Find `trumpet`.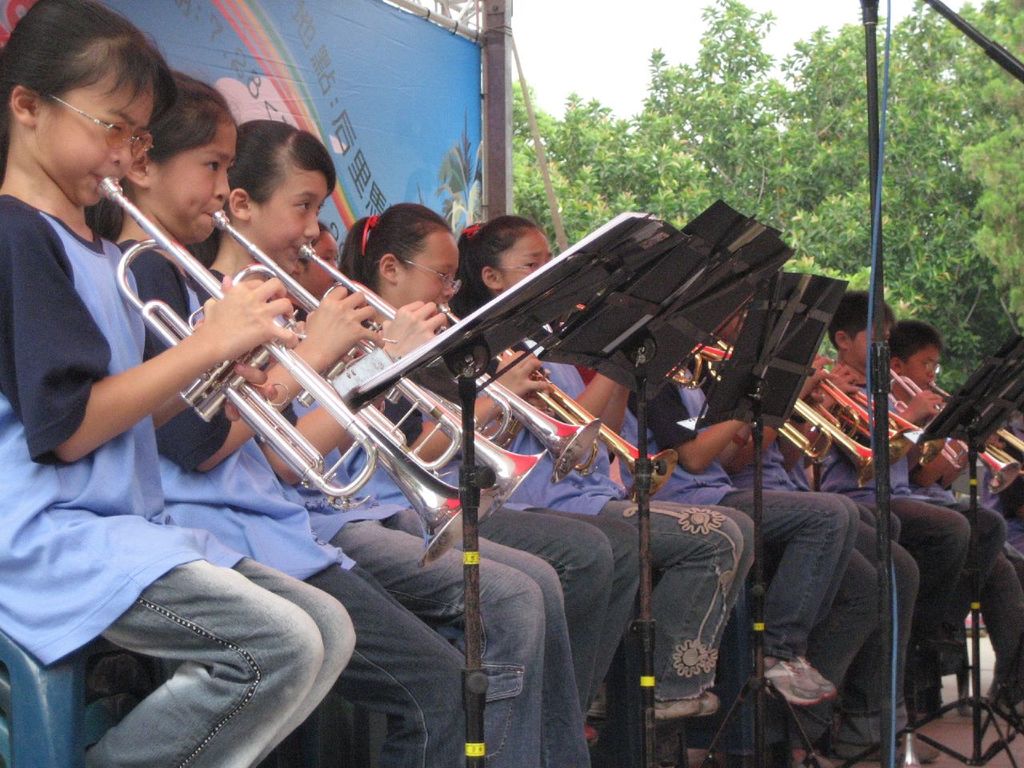
94,166,458,568.
